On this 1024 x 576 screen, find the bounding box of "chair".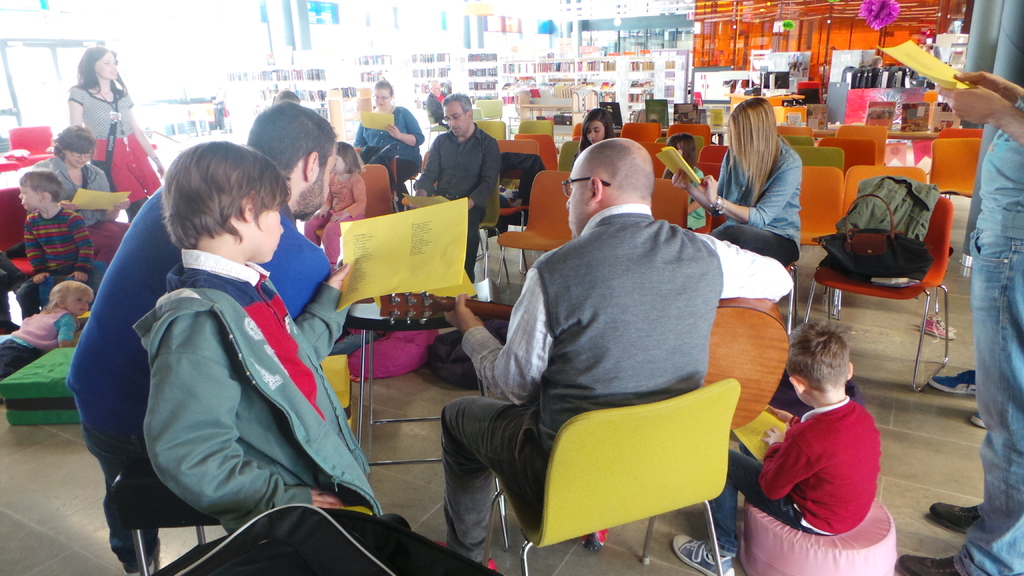
Bounding box: pyautogui.locateOnScreen(514, 120, 557, 134).
